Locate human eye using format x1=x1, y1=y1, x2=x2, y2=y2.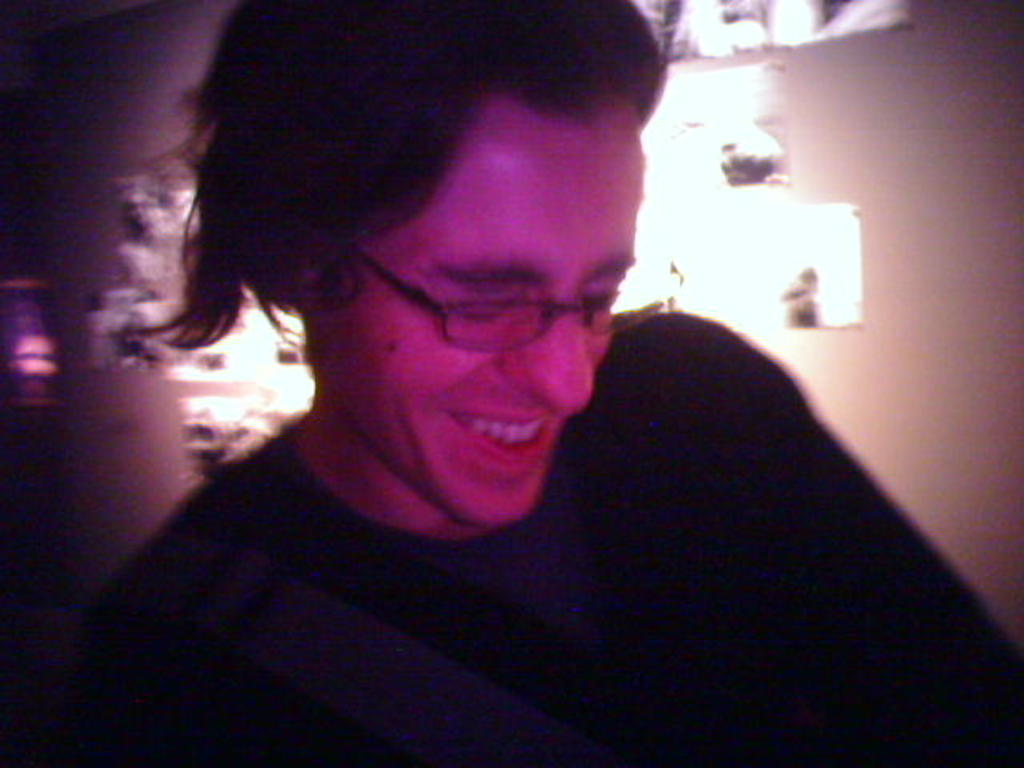
x1=437, y1=291, x2=536, y2=334.
